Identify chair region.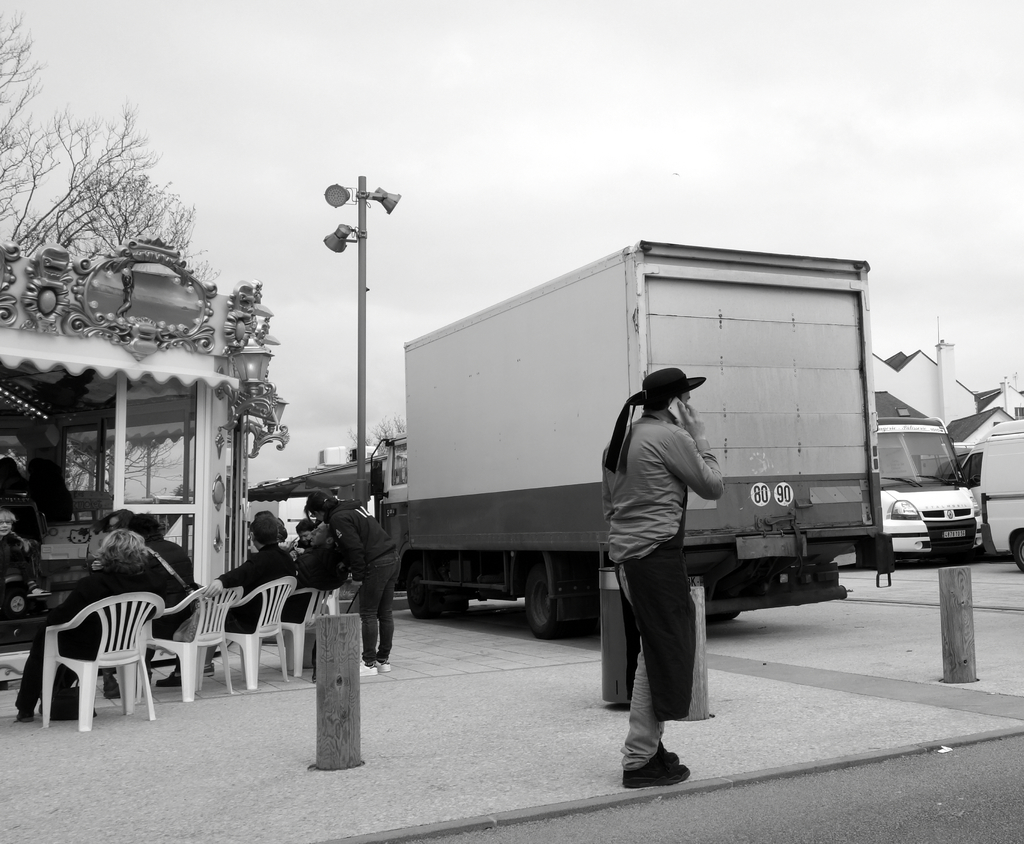
Region: (129, 588, 225, 703).
